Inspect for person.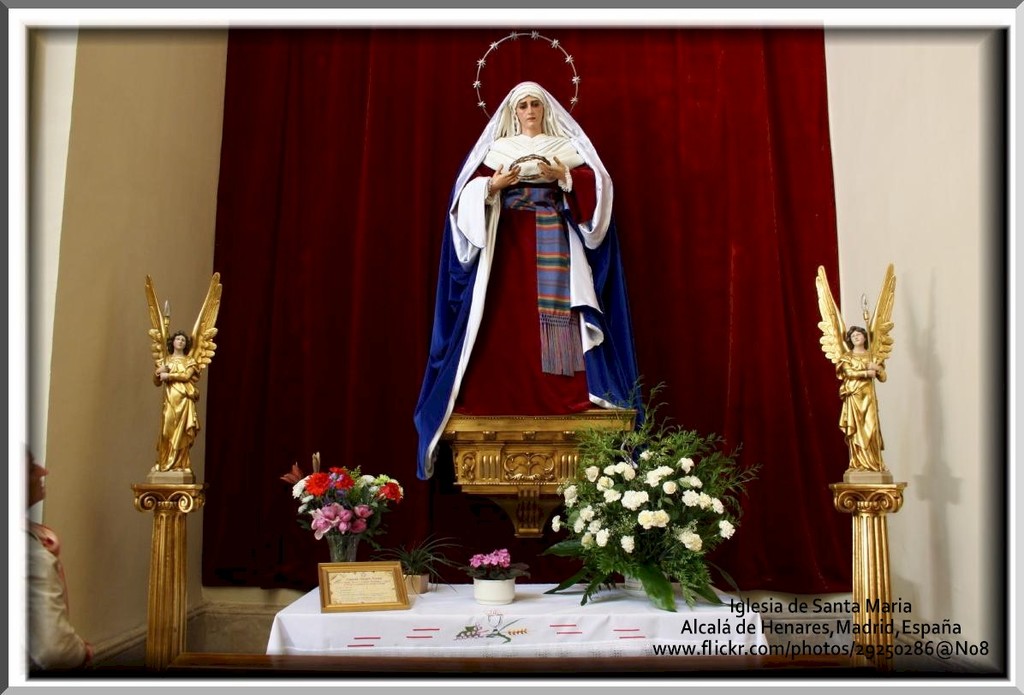
Inspection: box(25, 443, 89, 675).
